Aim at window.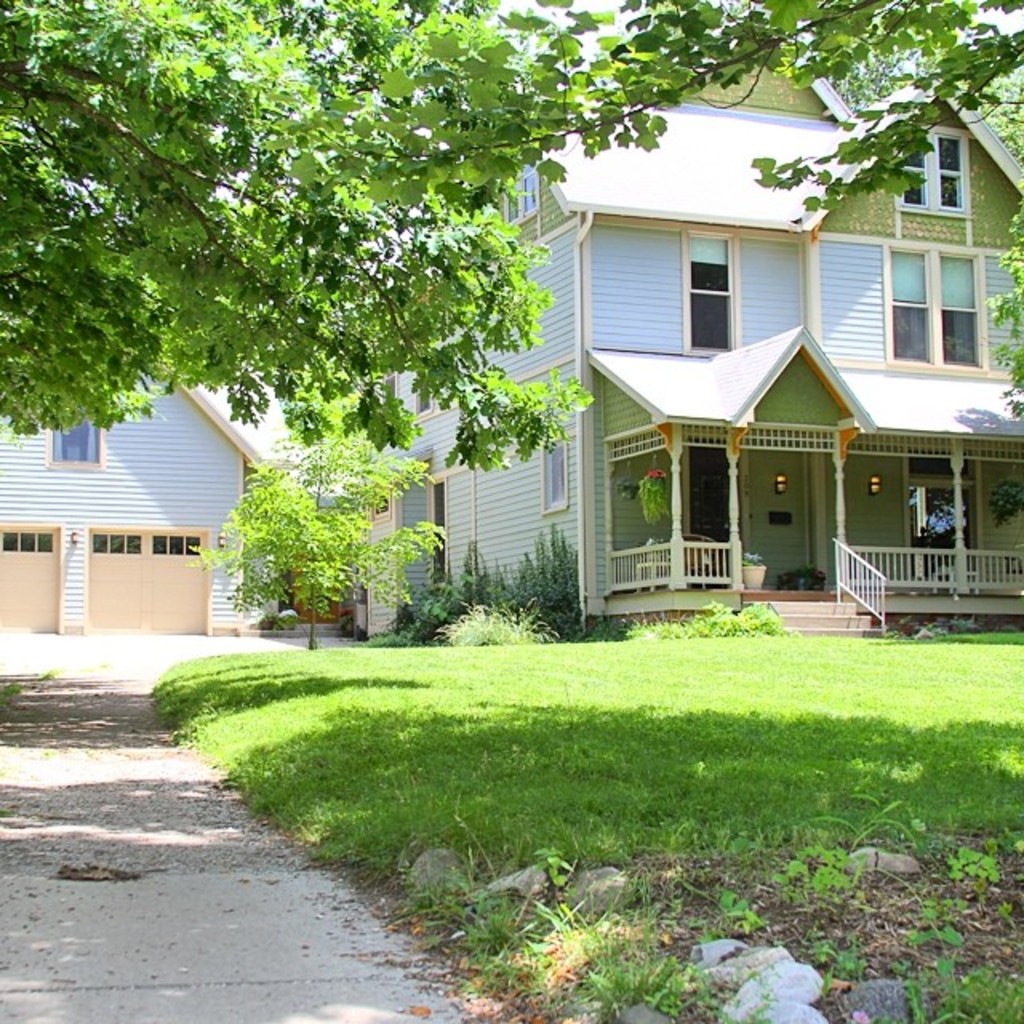
Aimed at 902 216 987 376.
